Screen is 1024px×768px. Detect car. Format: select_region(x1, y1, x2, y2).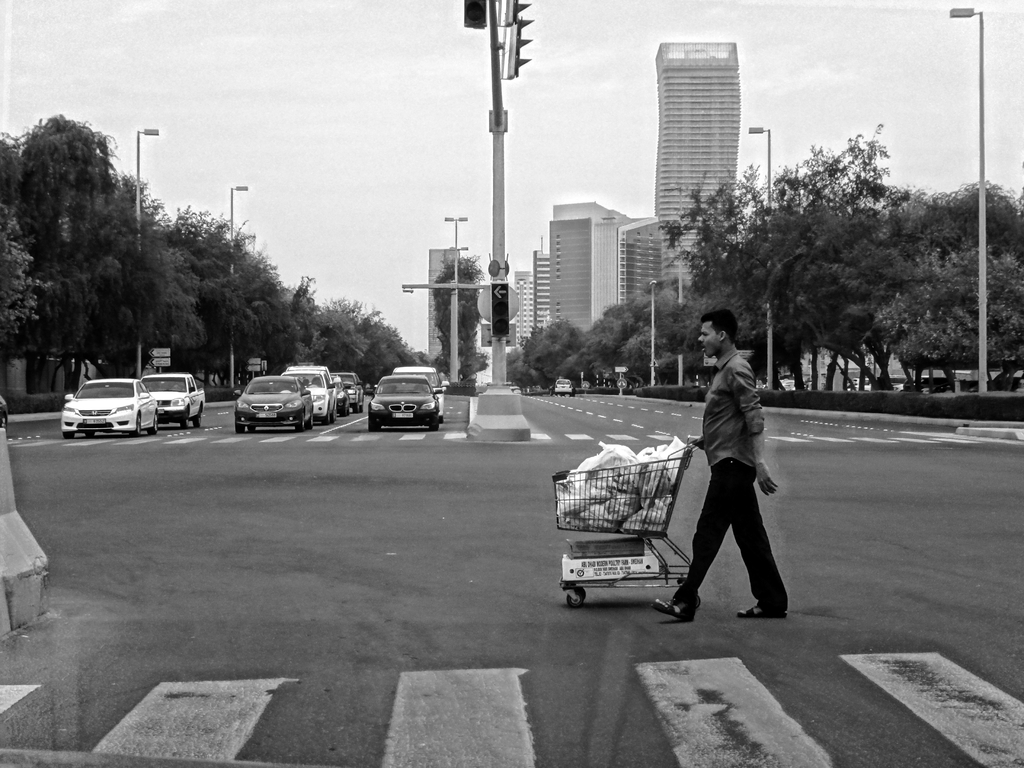
select_region(344, 369, 365, 404).
